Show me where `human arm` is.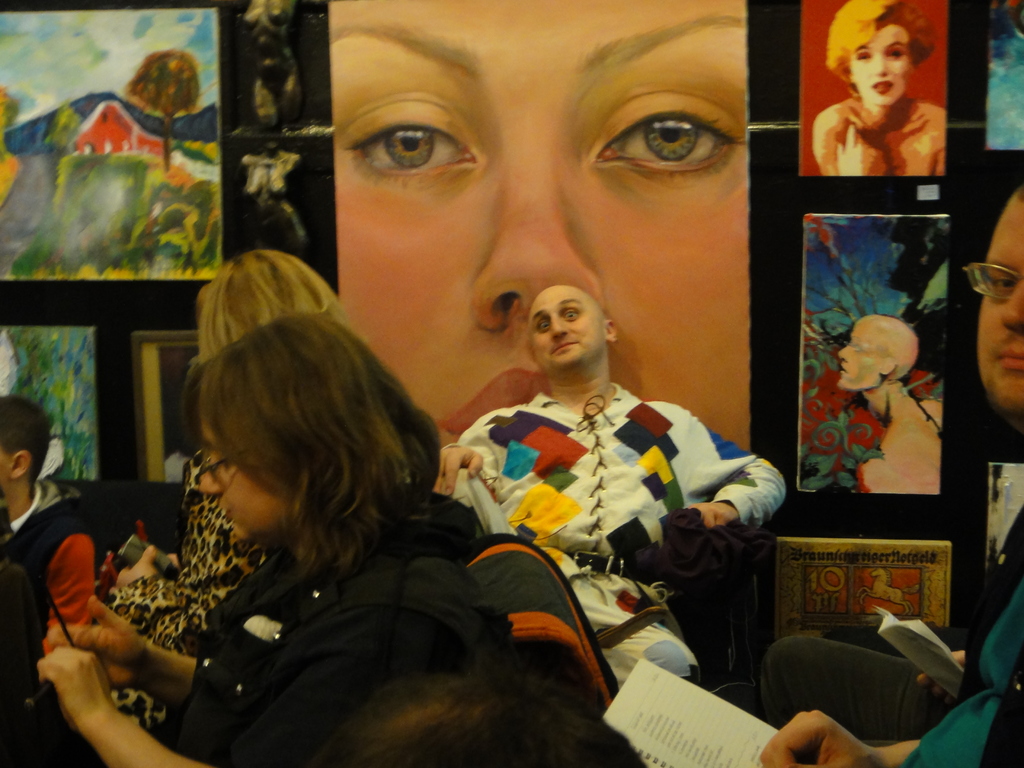
`human arm` is at x1=106 y1=542 x2=212 y2=653.
